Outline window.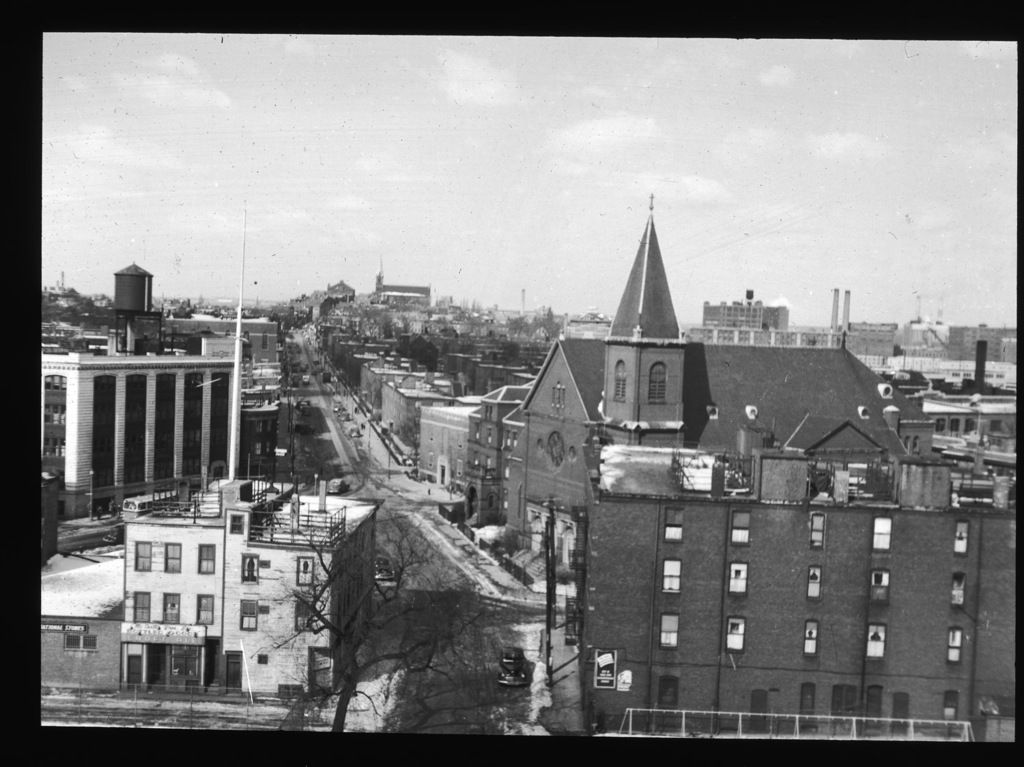
Outline: bbox(872, 571, 890, 606).
